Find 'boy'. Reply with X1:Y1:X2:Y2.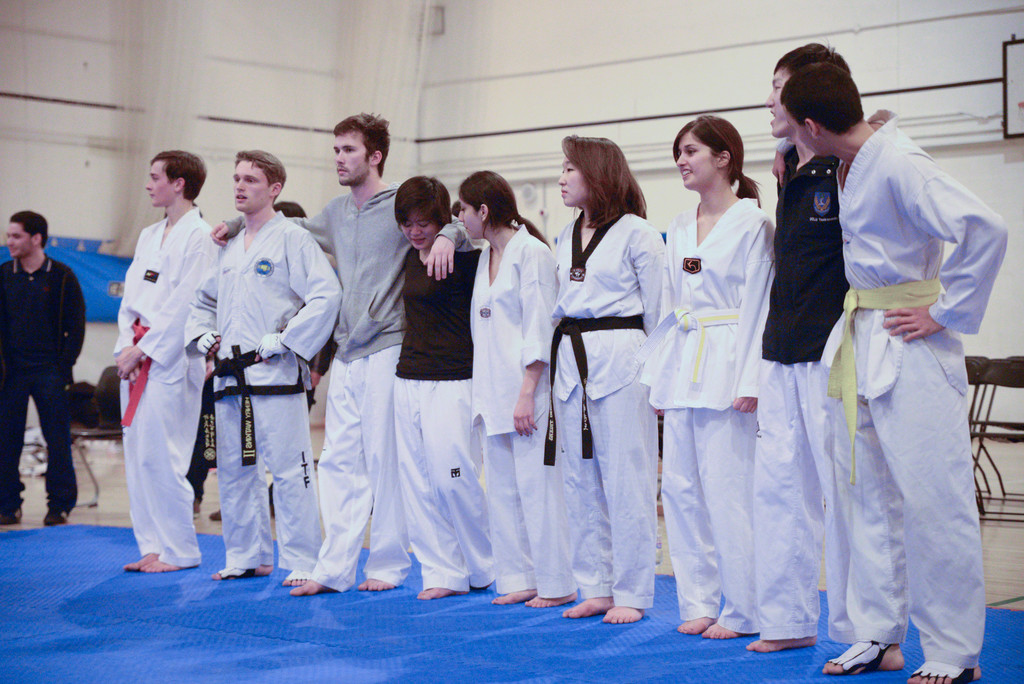
3:213:92:539.
